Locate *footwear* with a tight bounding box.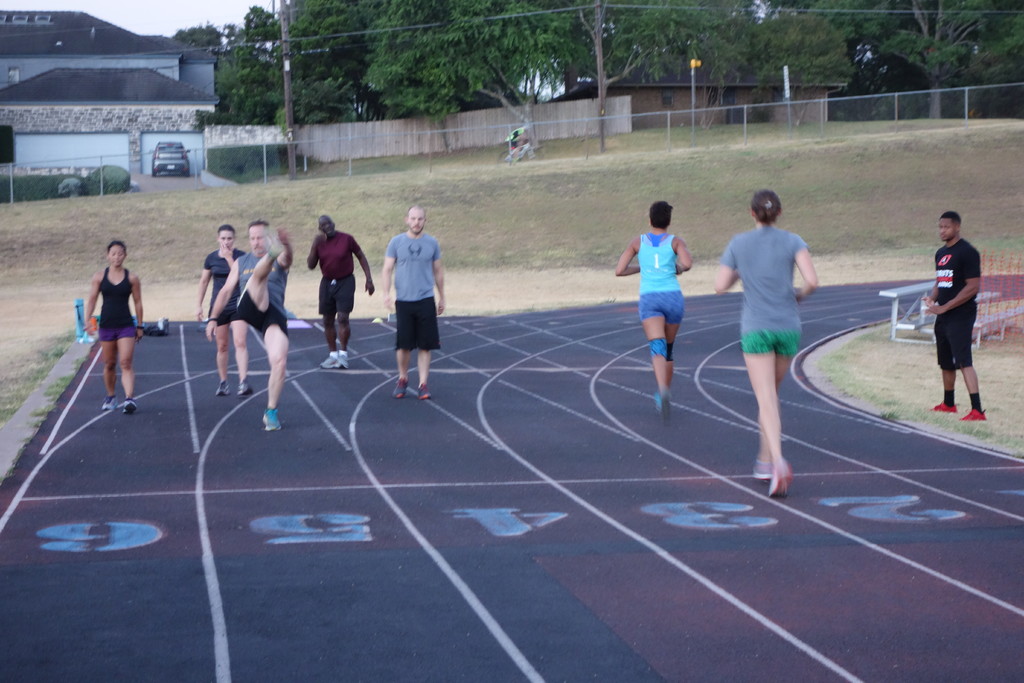
locate(655, 392, 665, 411).
